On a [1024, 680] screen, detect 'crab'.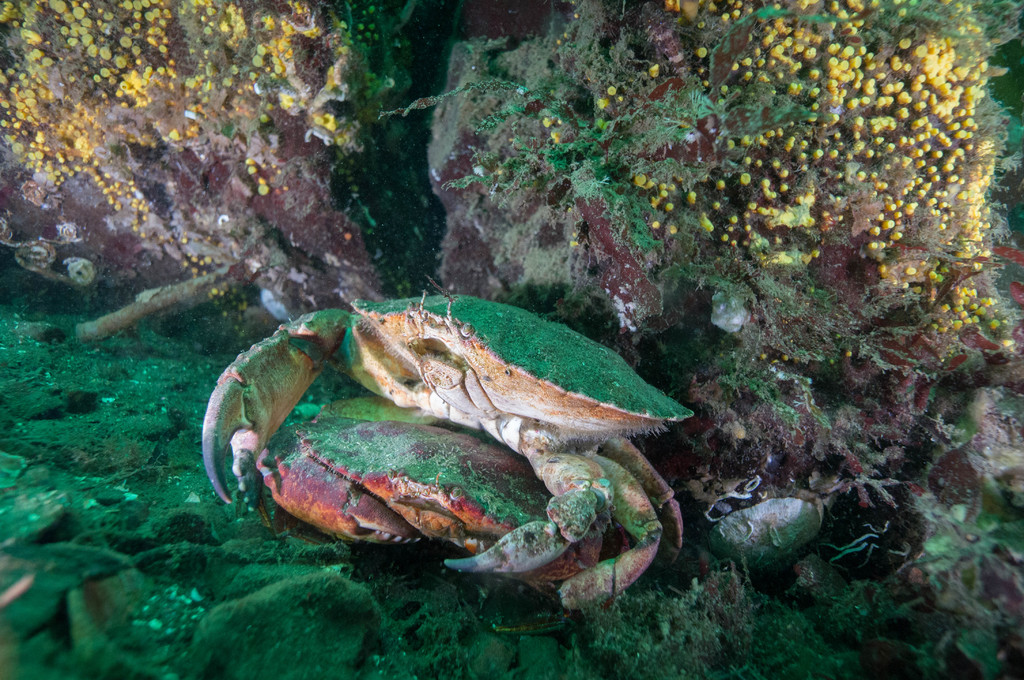
[x1=253, y1=416, x2=632, y2=598].
